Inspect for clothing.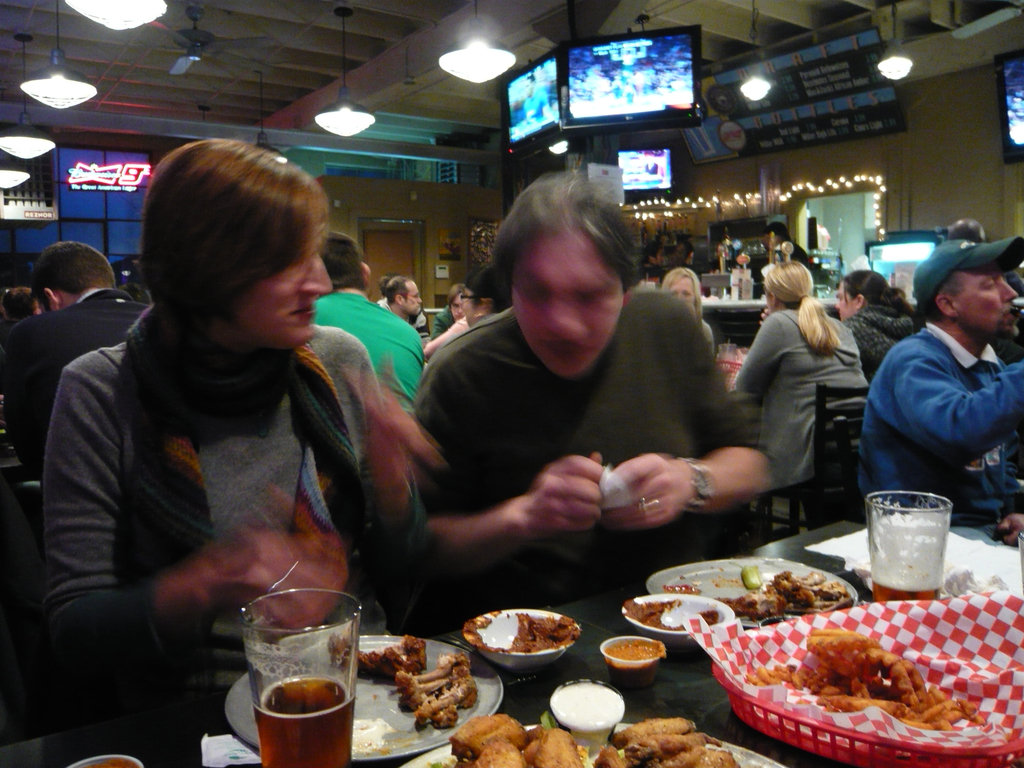
Inspection: 17 286 151 454.
